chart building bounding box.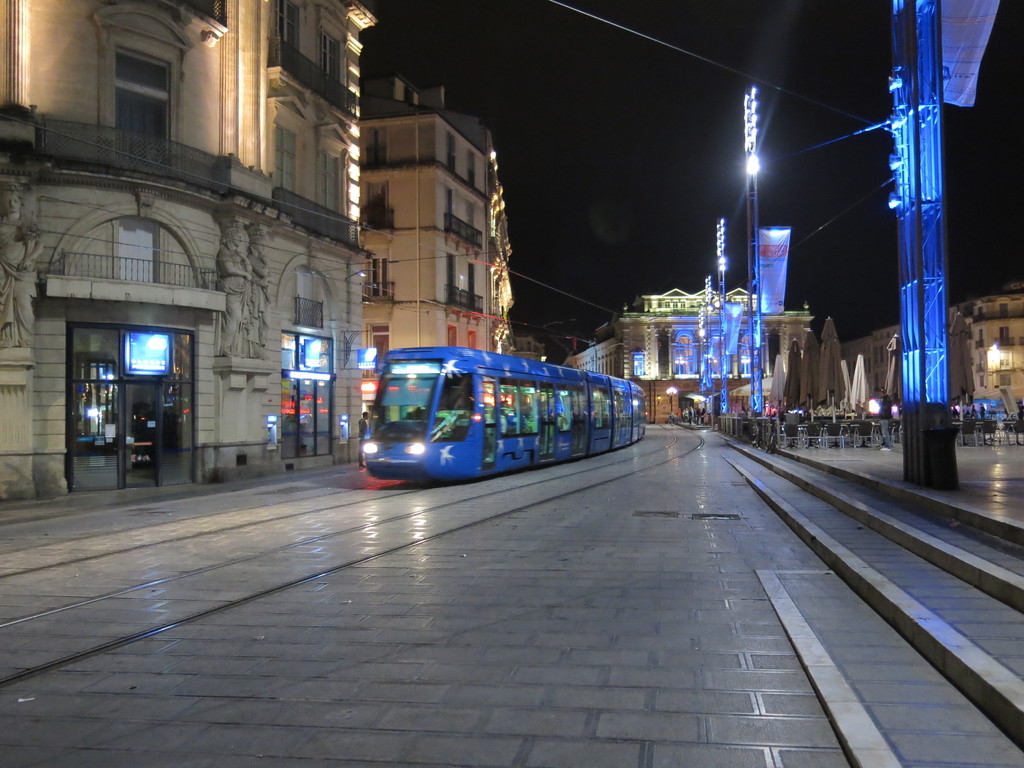
Charted: <box>358,79,516,372</box>.
